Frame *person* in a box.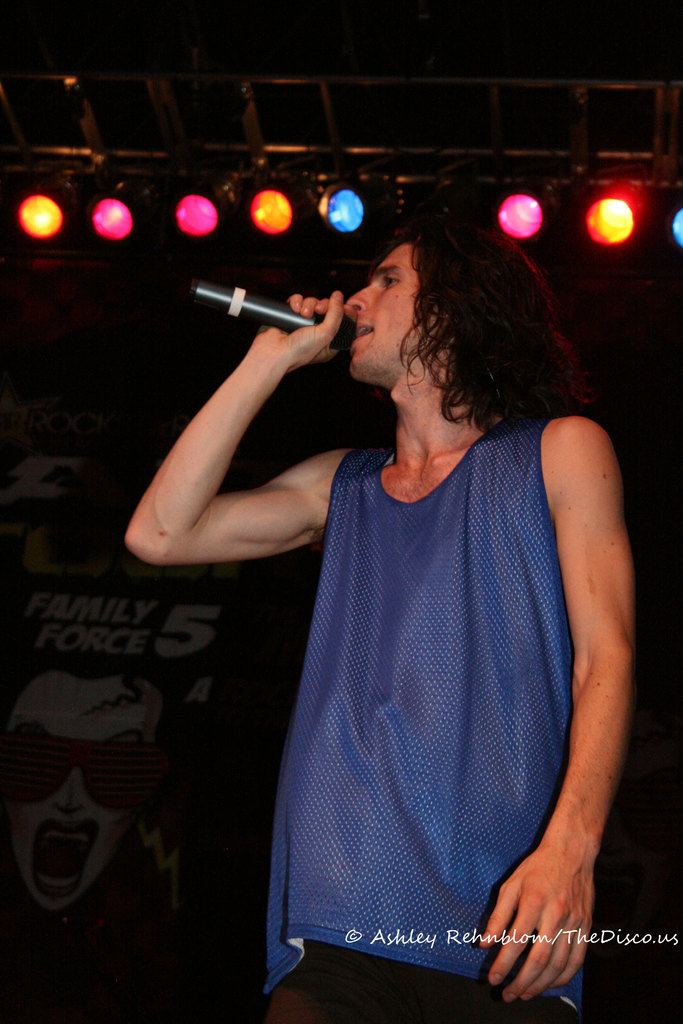
[0, 644, 183, 917].
